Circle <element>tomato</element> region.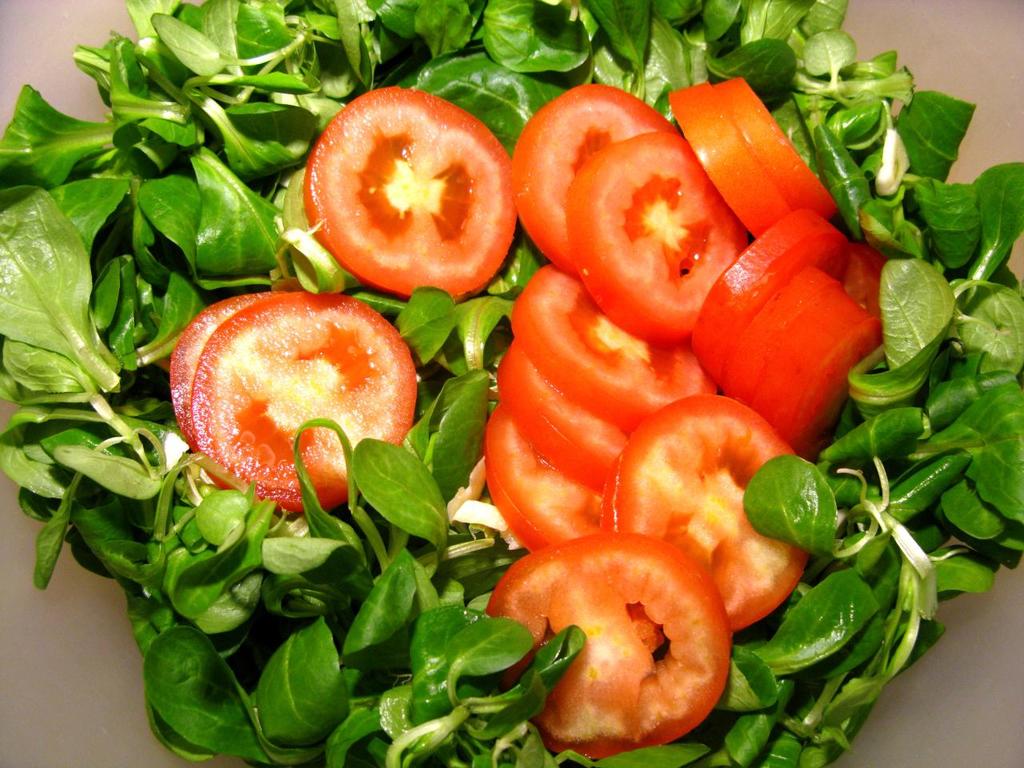
Region: <box>297,86,526,287</box>.
